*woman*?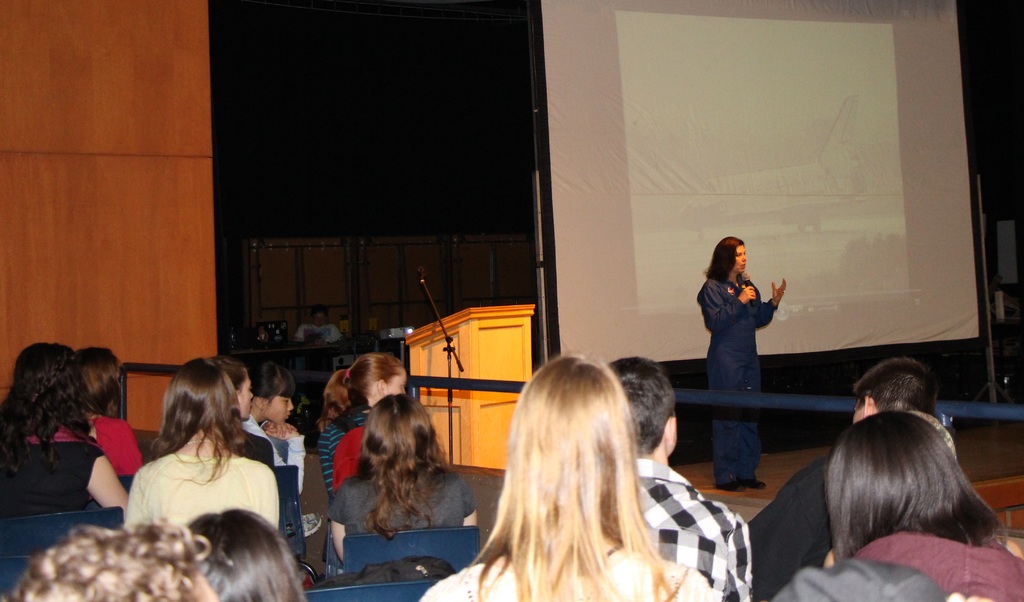
BBox(765, 411, 1023, 601)
